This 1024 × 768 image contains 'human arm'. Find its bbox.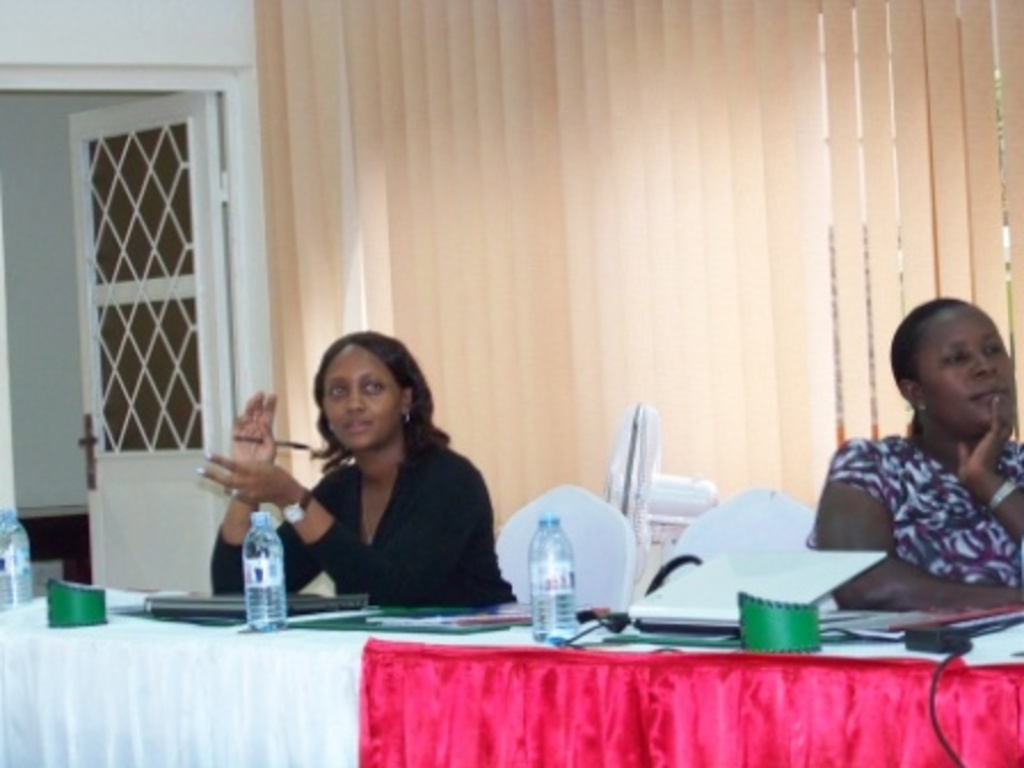
select_region(942, 382, 1022, 549).
